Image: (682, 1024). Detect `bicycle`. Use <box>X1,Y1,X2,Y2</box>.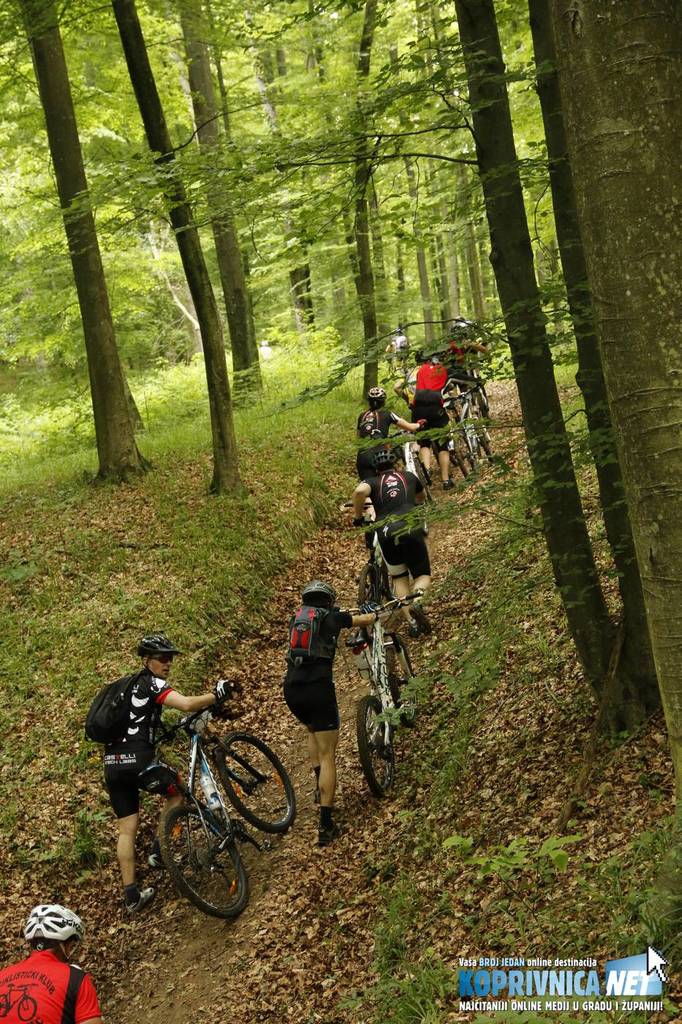
<box>344,499,425,646</box>.
